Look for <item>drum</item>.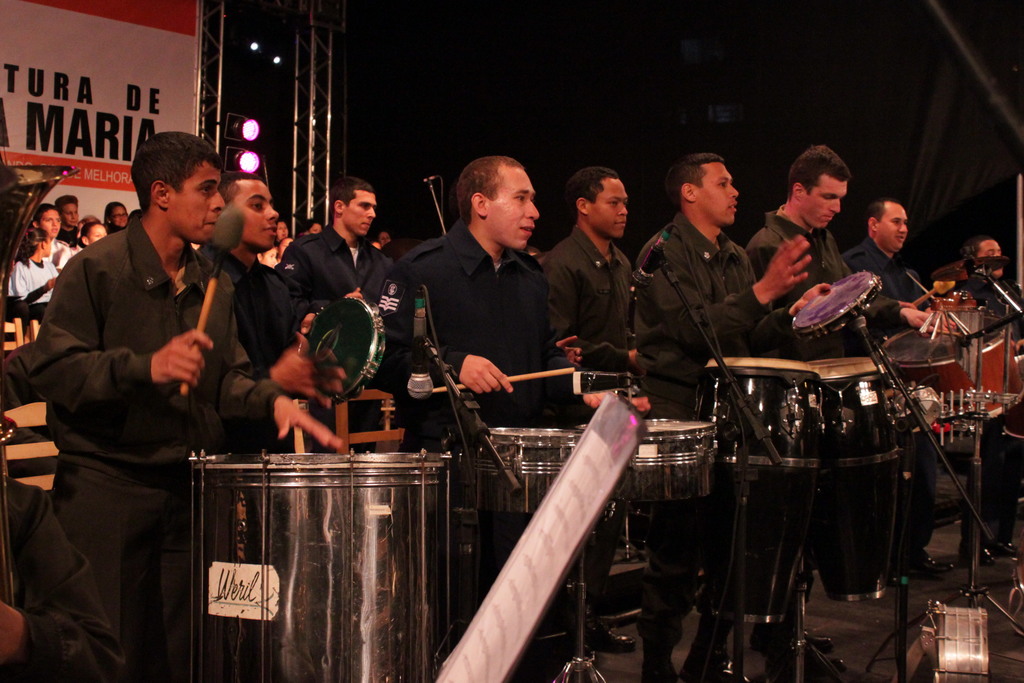
Found: [578,414,712,509].
